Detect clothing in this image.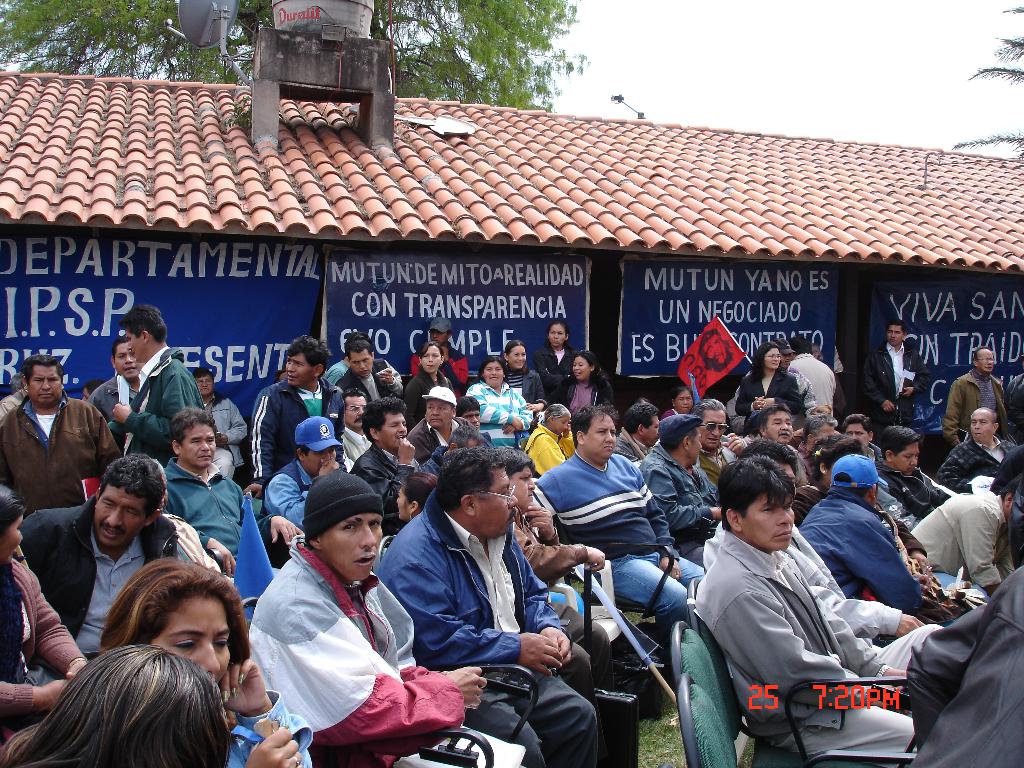
Detection: pyautogui.locateOnScreen(911, 492, 1016, 605).
